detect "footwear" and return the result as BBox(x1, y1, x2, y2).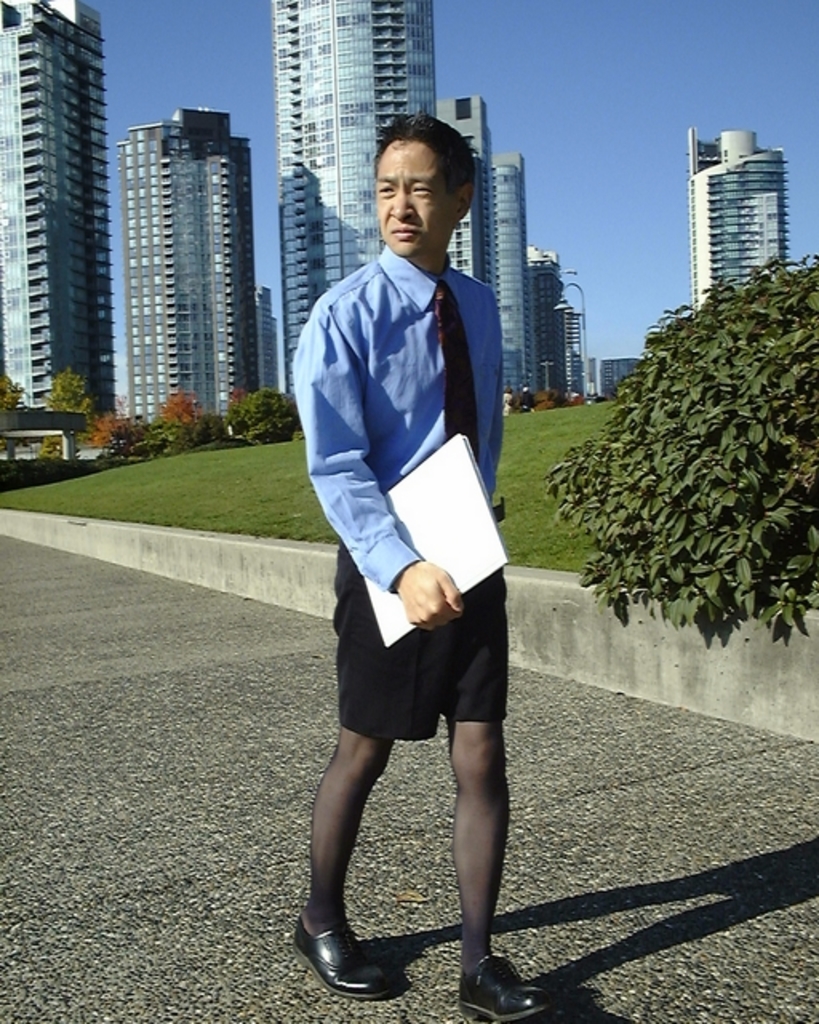
BBox(453, 954, 547, 1022).
